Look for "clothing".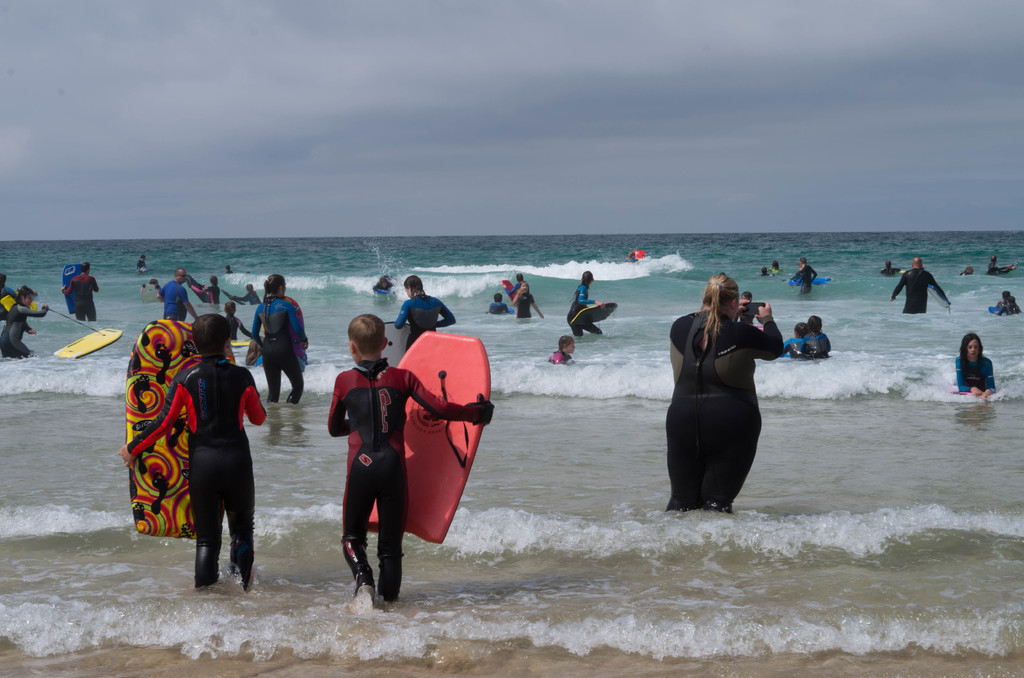
Found: (left=0, top=302, right=47, bottom=358).
